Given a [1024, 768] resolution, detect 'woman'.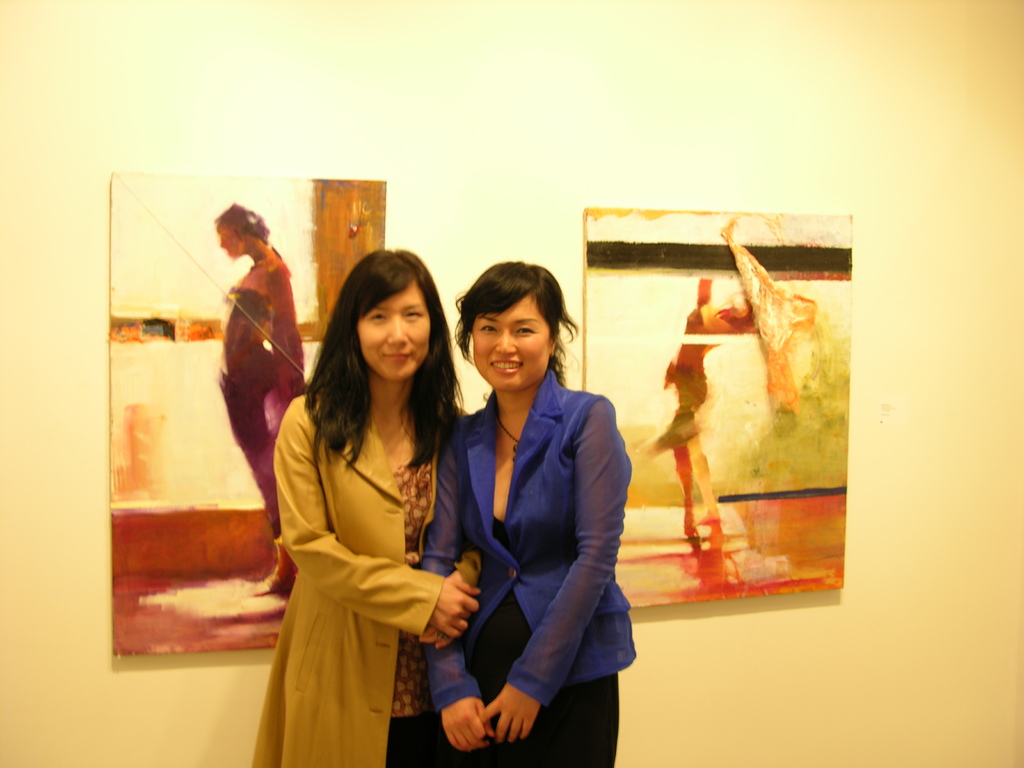
box=[214, 196, 315, 592].
